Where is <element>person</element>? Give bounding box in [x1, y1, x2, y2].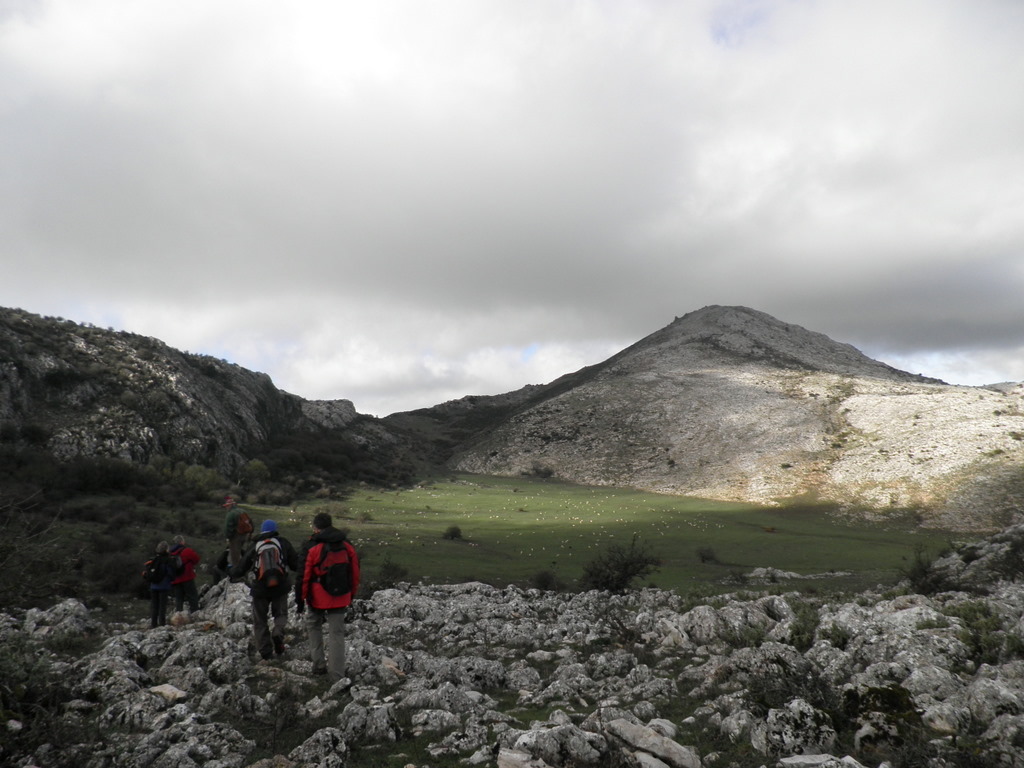
[169, 532, 198, 606].
